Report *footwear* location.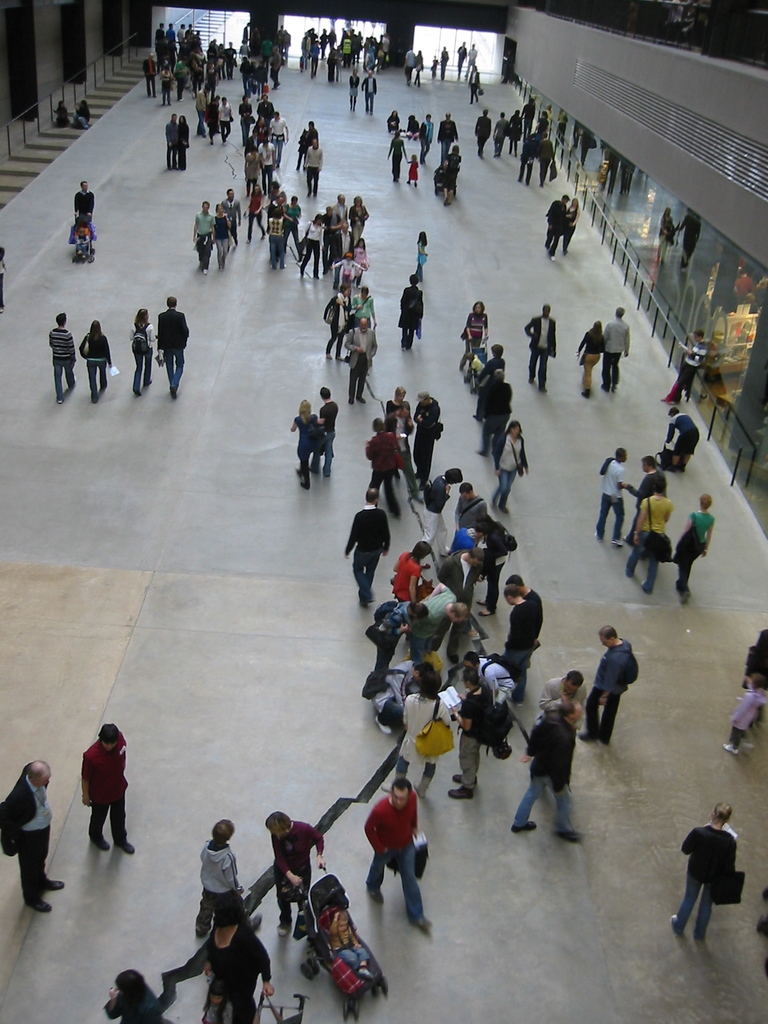
Report: [left=296, top=467, right=300, bottom=470].
